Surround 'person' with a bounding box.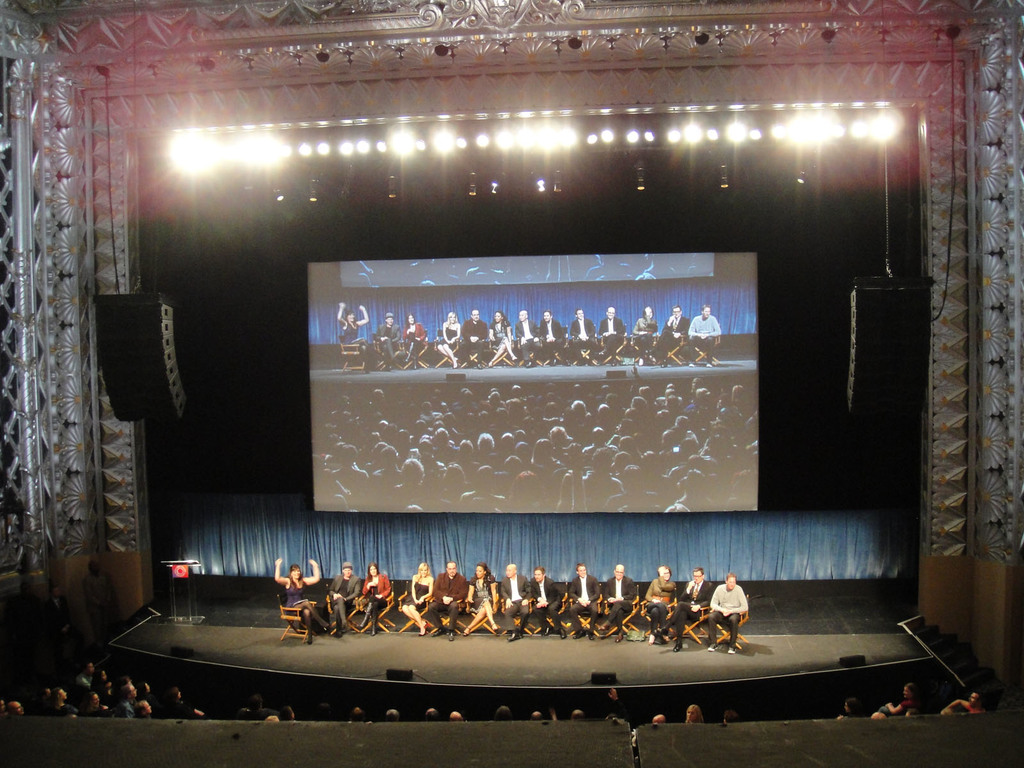
(324,557,367,637).
